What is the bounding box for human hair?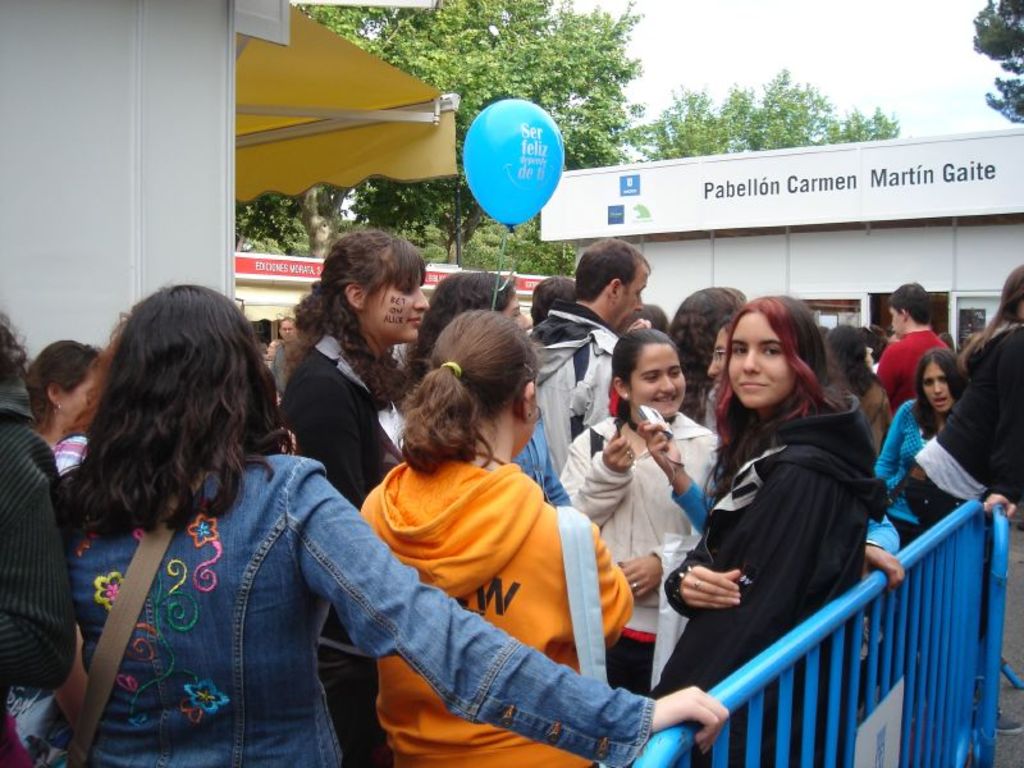
crop(709, 291, 841, 499).
